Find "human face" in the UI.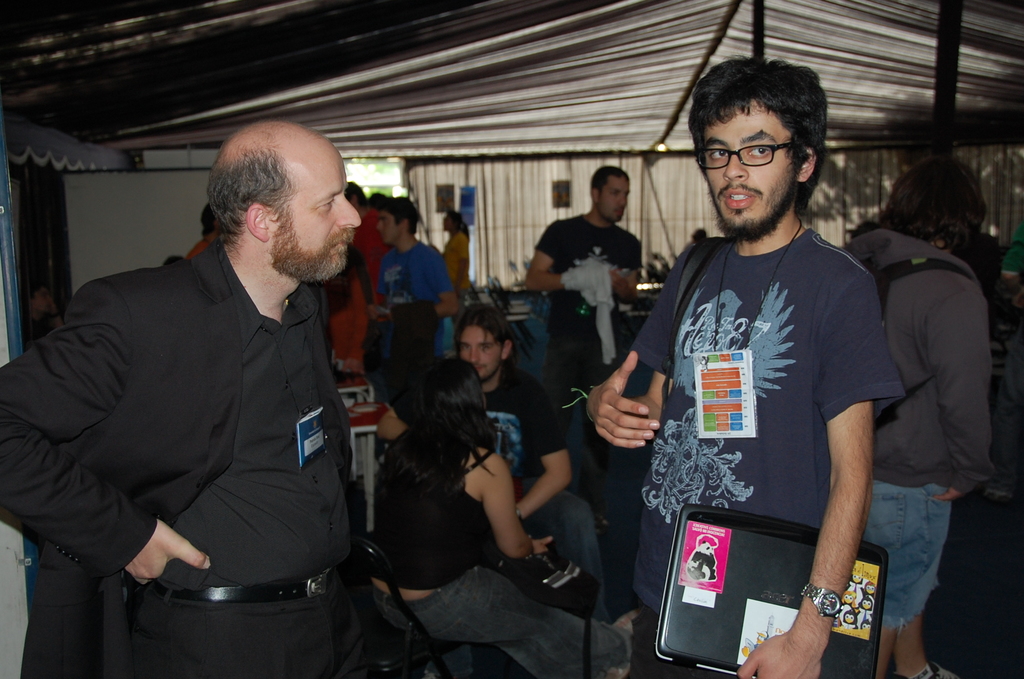
UI element at <box>456,327,501,379</box>.
